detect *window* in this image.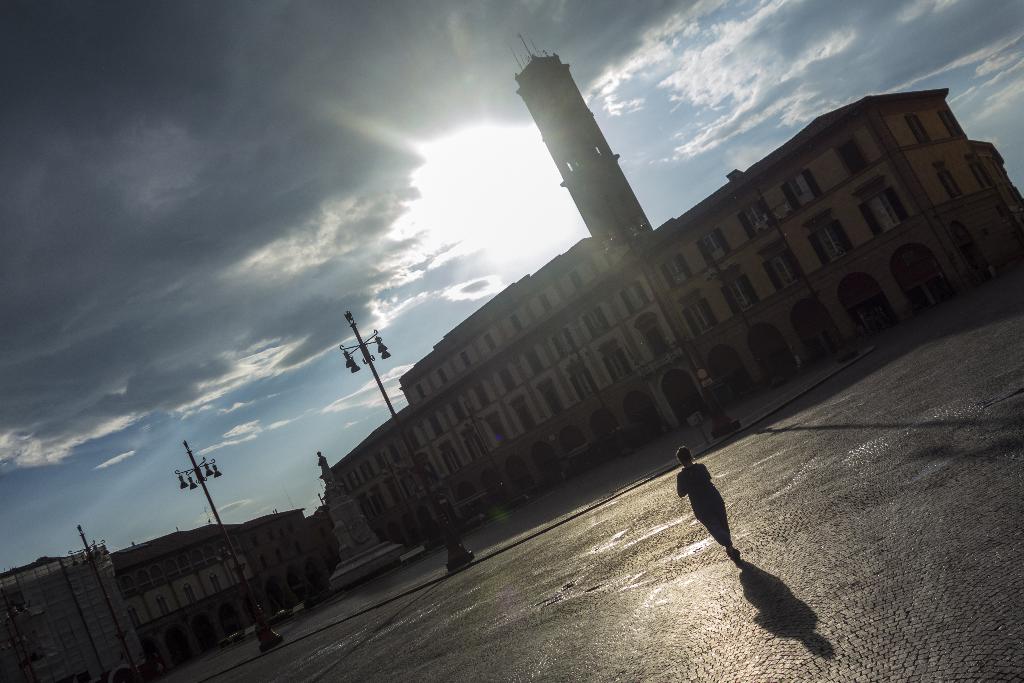
Detection: <bbox>593, 309, 607, 327</bbox>.
